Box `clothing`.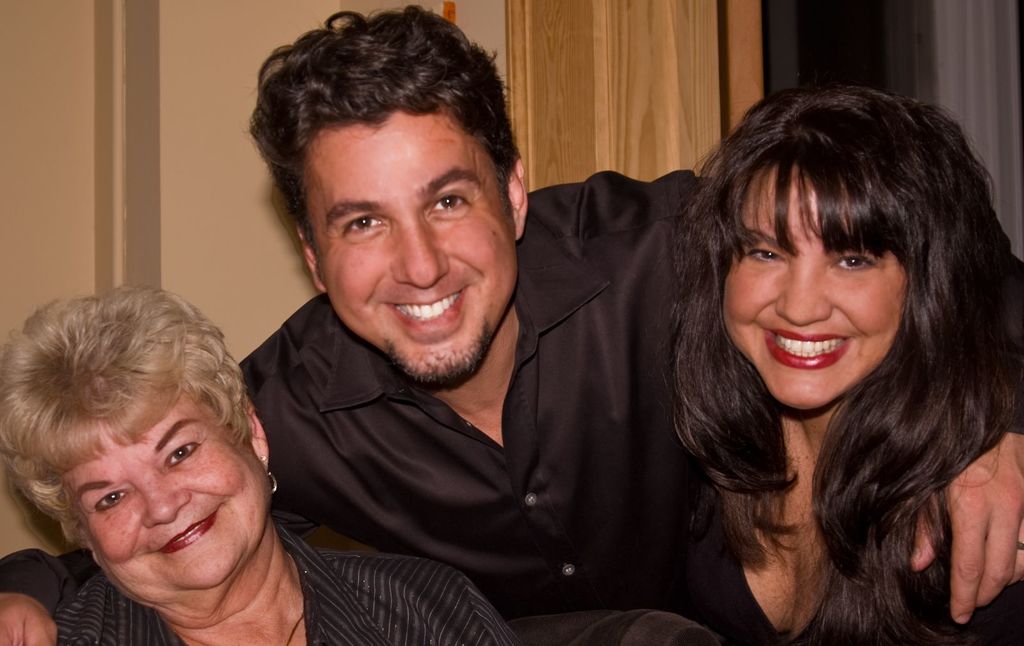
<region>0, 169, 712, 618</region>.
